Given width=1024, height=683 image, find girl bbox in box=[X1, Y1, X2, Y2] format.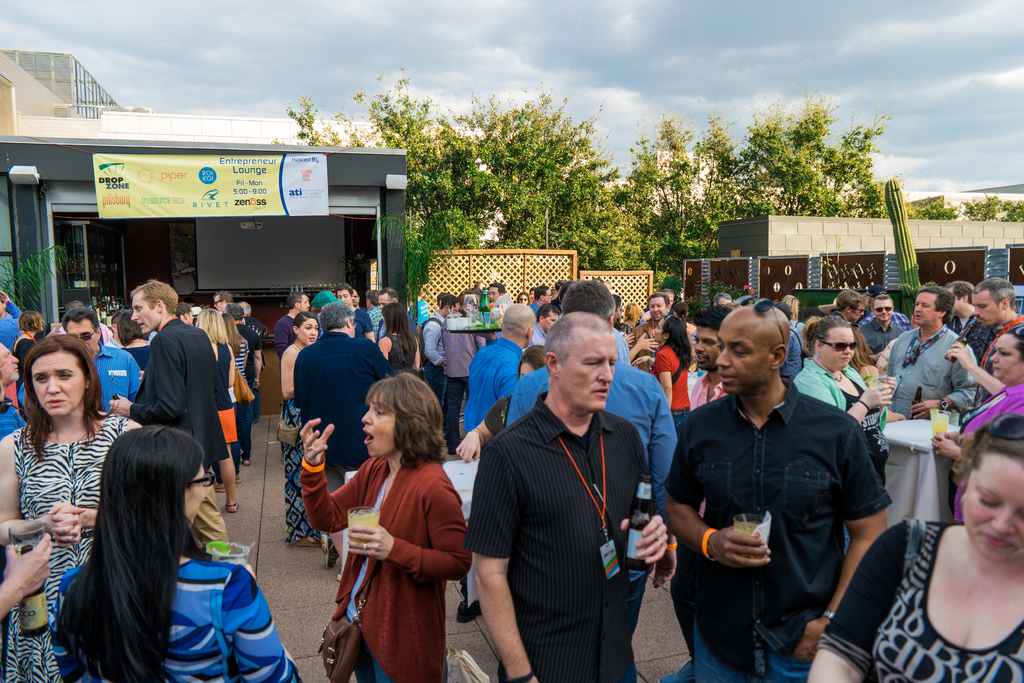
box=[198, 308, 244, 514].
